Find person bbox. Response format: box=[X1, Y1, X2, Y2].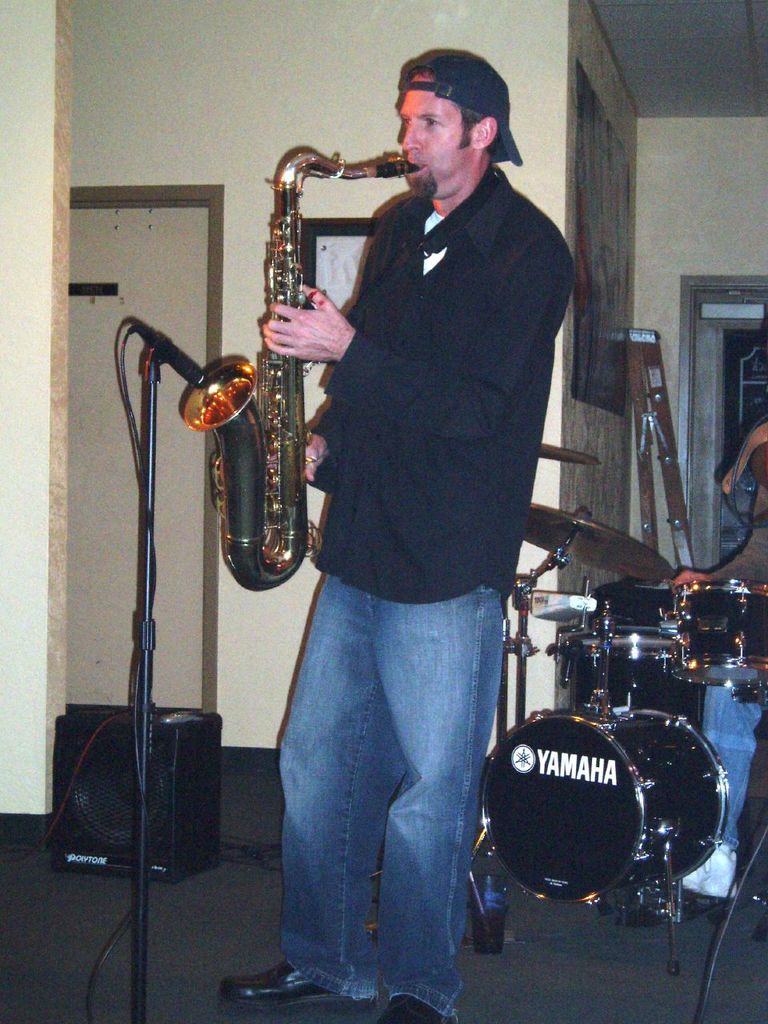
box=[277, 32, 596, 960].
